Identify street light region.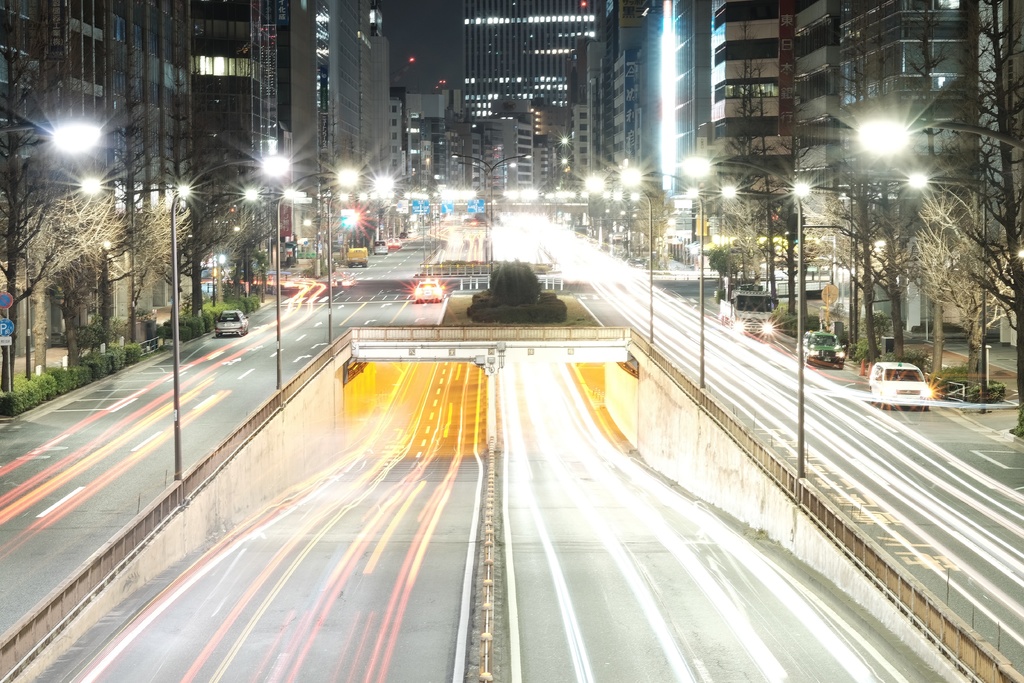
Region: locate(618, 188, 628, 217).
